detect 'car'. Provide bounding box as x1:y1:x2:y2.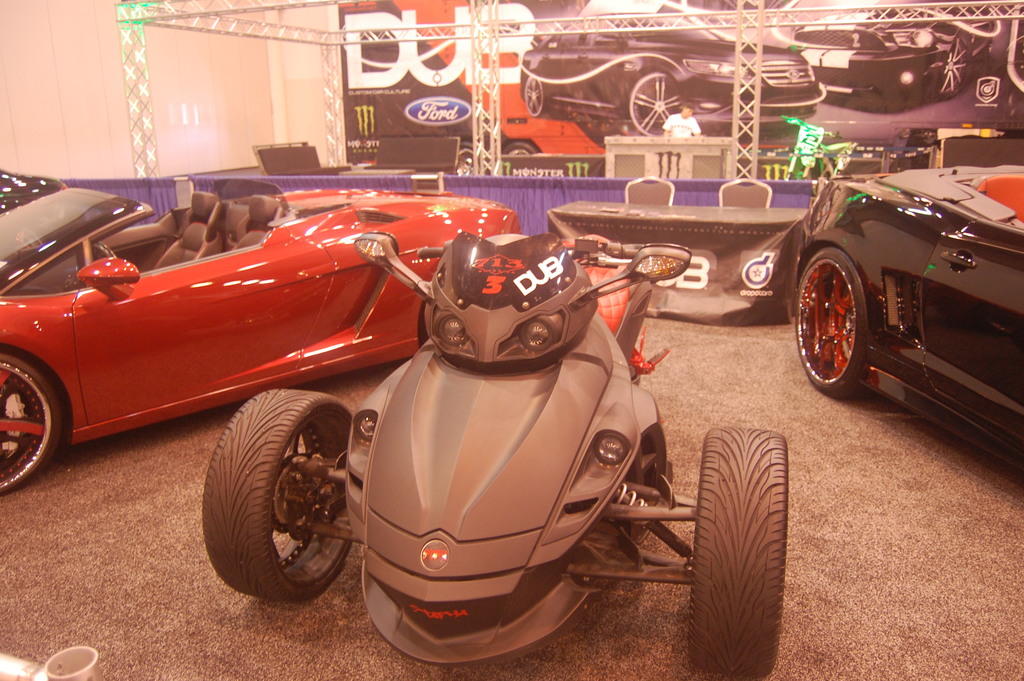
0:167:82:245.
